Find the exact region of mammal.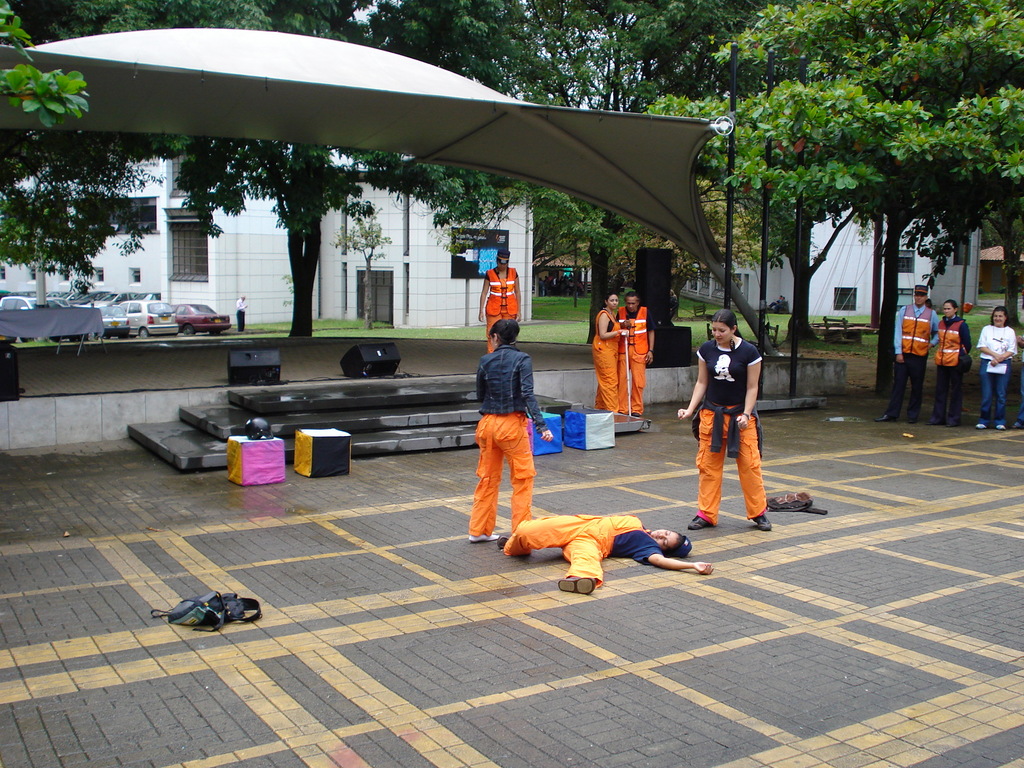
Exact region: 477,248,525,350.
